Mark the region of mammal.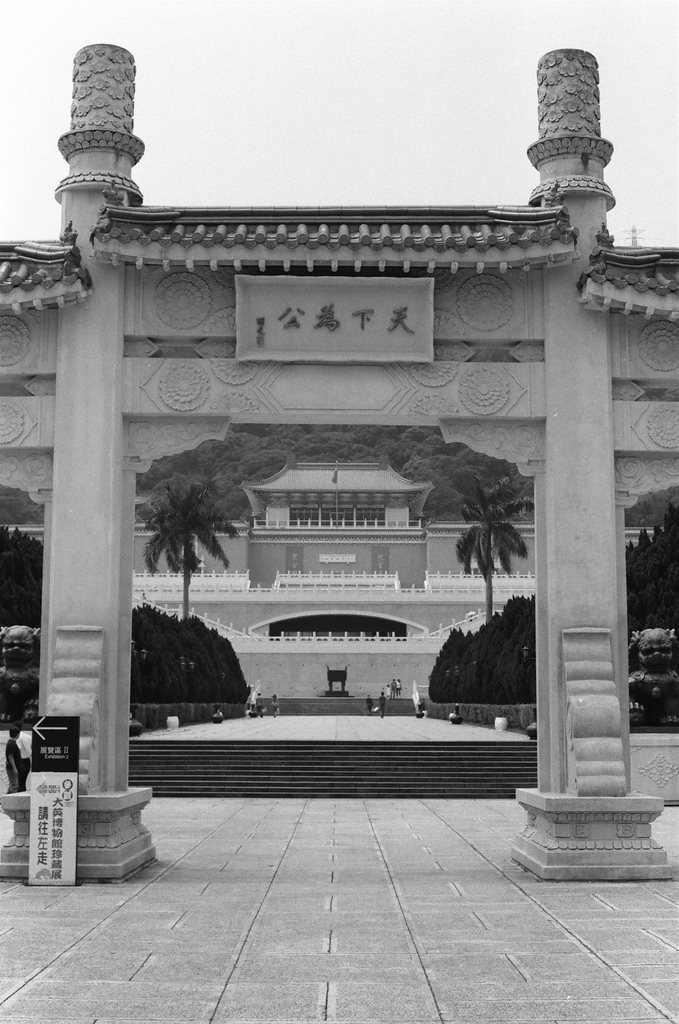
Region: bbox=(395, 679, 400, 698).
